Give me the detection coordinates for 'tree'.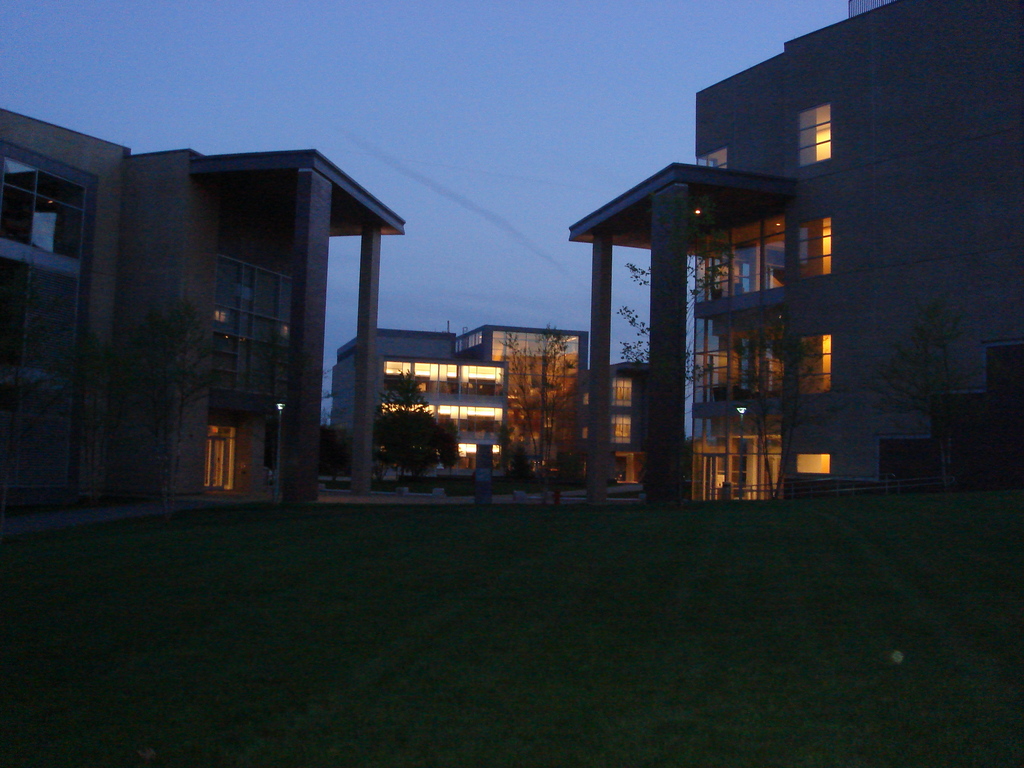
737,280,840,500.
